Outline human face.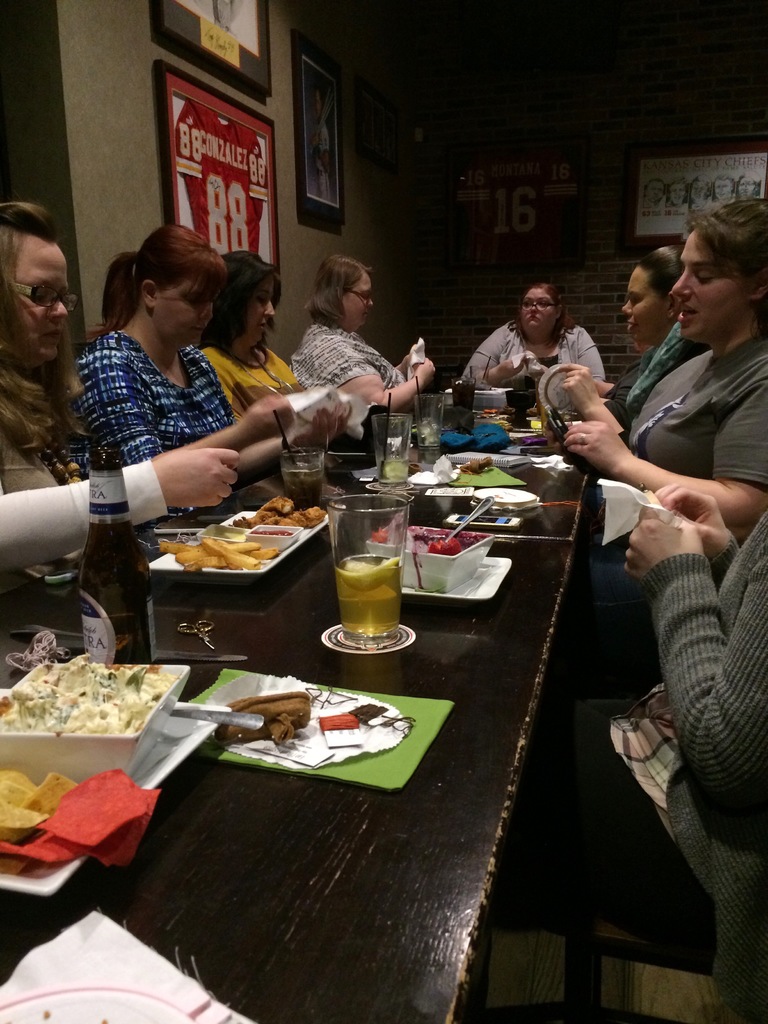
Outline: {"left": 10, "top": 239, "right": 70, "bottom": 349}.
